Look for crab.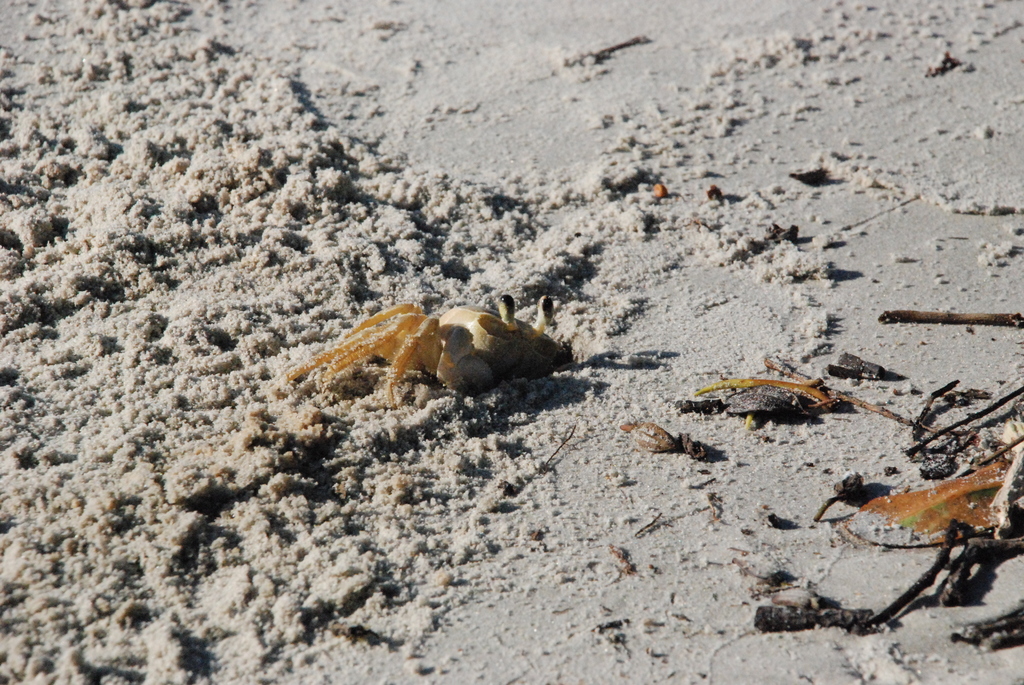
Found: bbox=(296, 285, 572, 409).
